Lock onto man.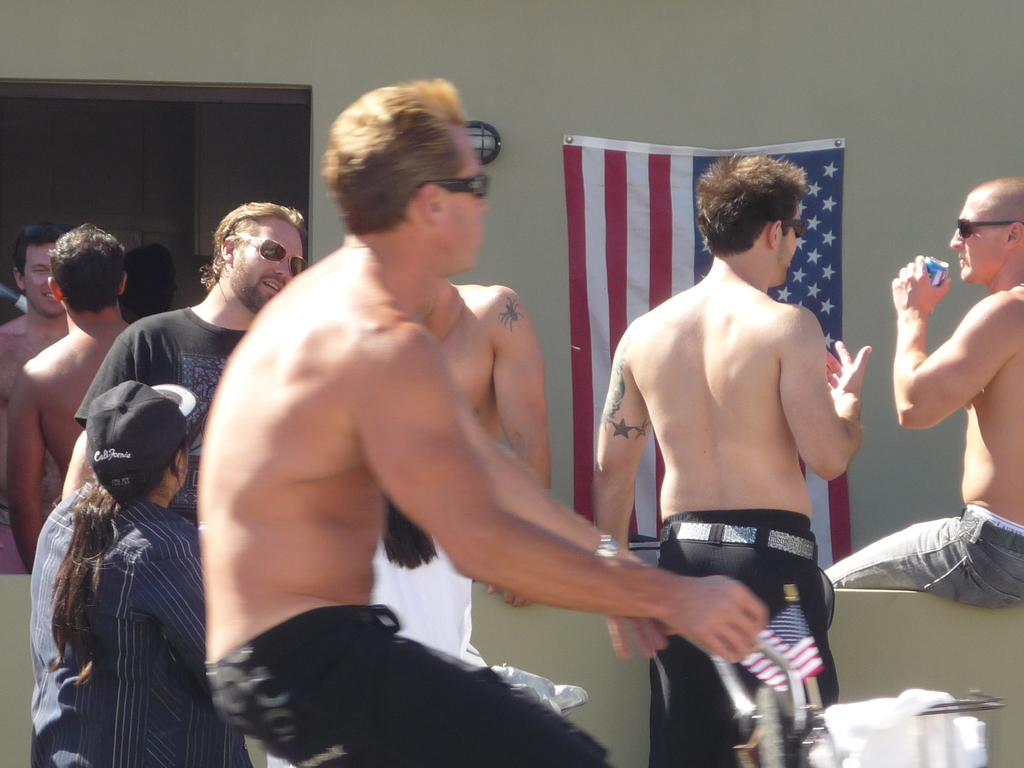
Locked: (left=0, top=221, right=76, bottom=576).
